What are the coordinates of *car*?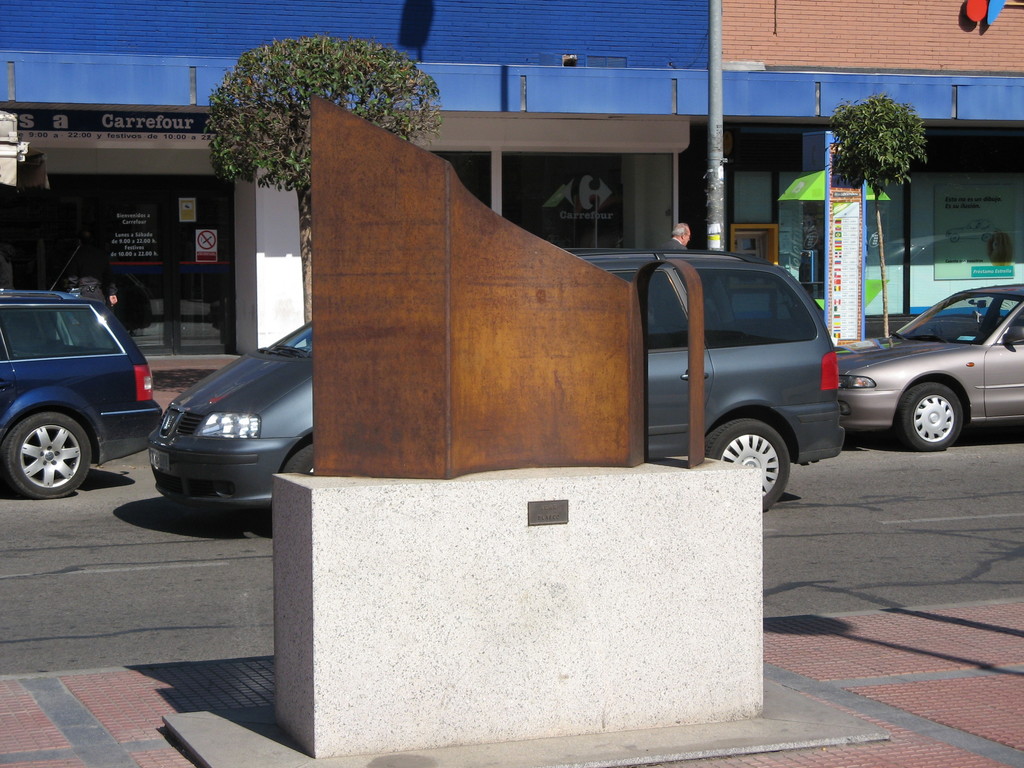
149, 244, 844, 513.
